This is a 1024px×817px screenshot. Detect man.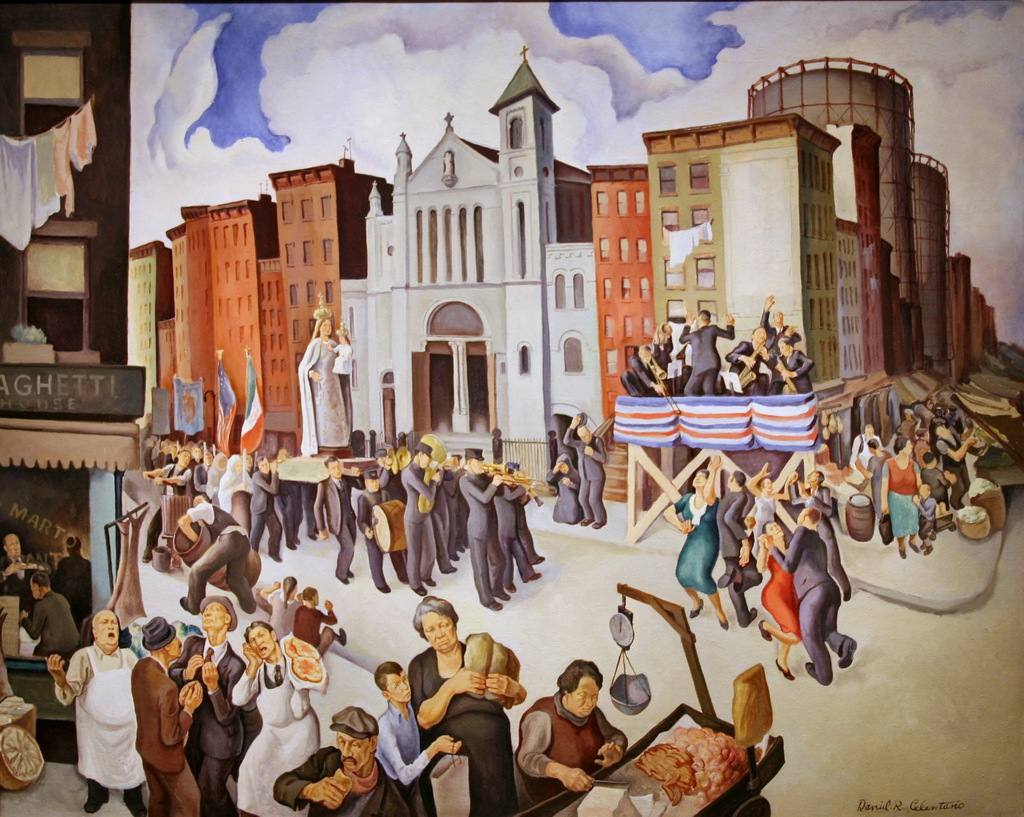
pyautogui.locateOnScreen(716, 474, 749, 629).
